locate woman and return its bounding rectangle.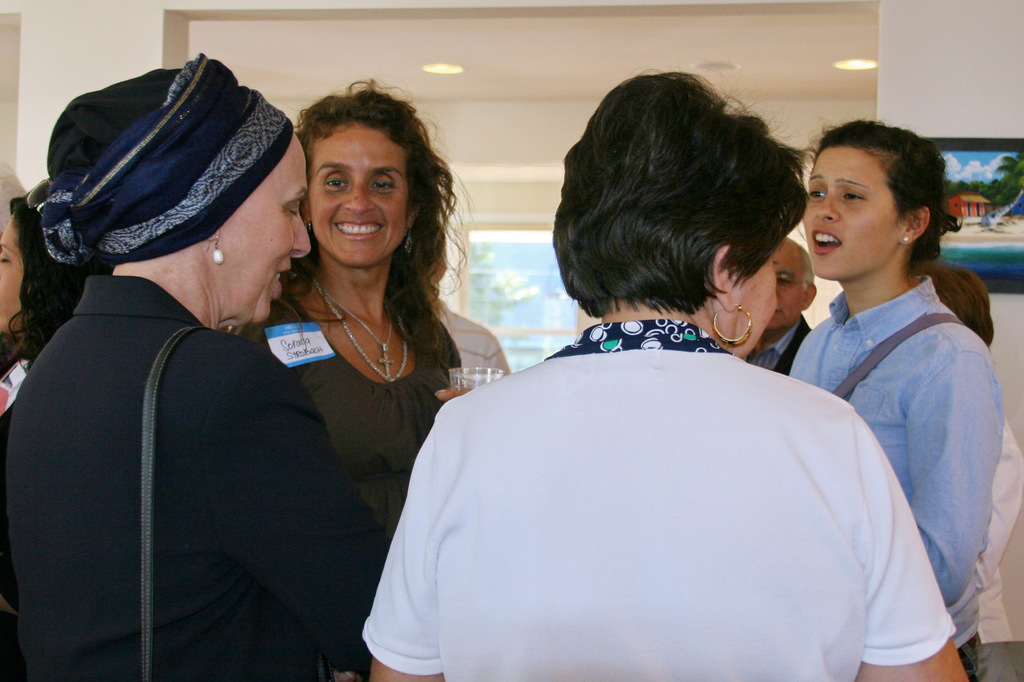
x1=361 y1=71 x2=973 y2=681.
